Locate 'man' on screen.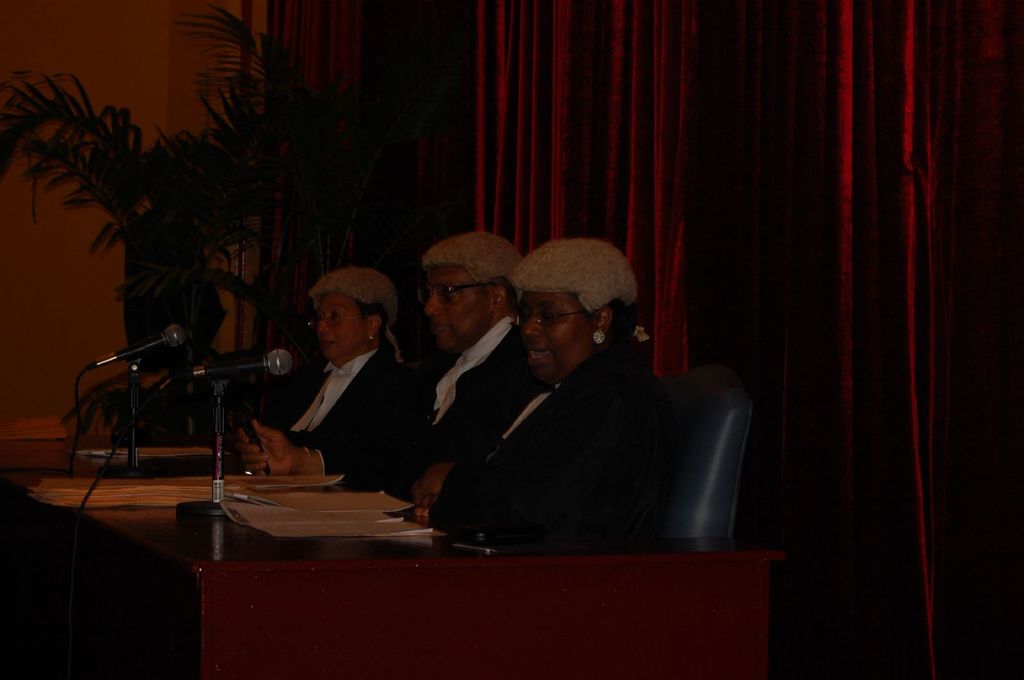
On screen at l=234, t=232, r=522, b=502.
